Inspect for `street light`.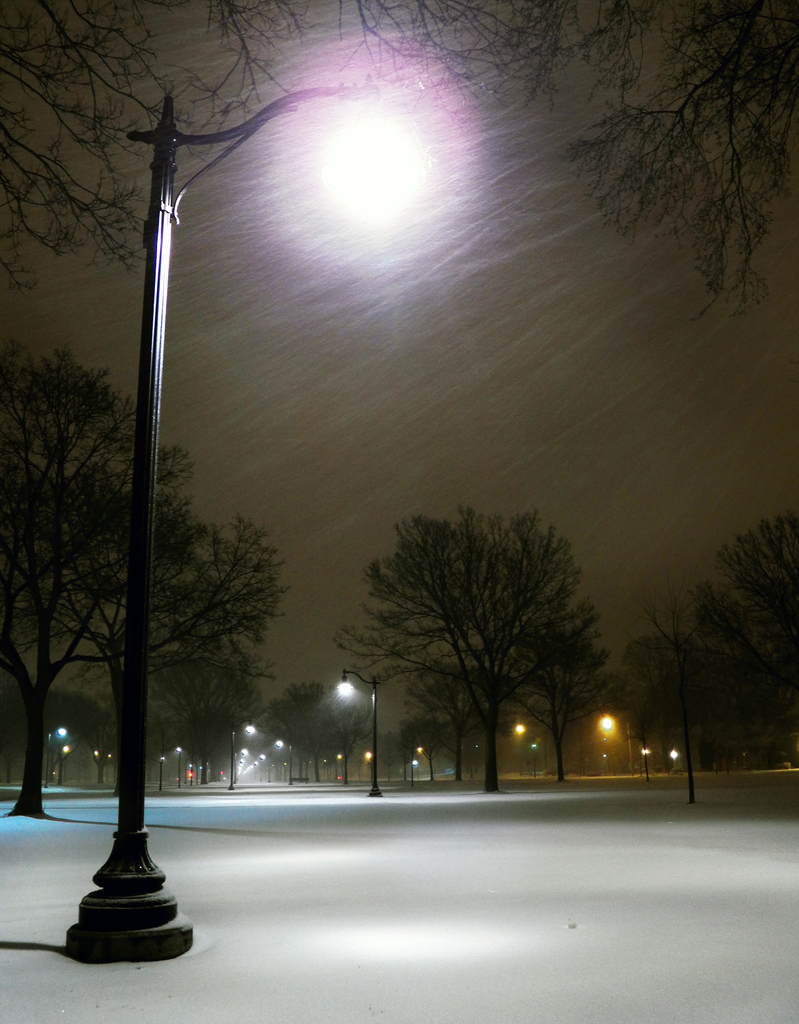
Inspection: box(177, 748, 184, 785).
